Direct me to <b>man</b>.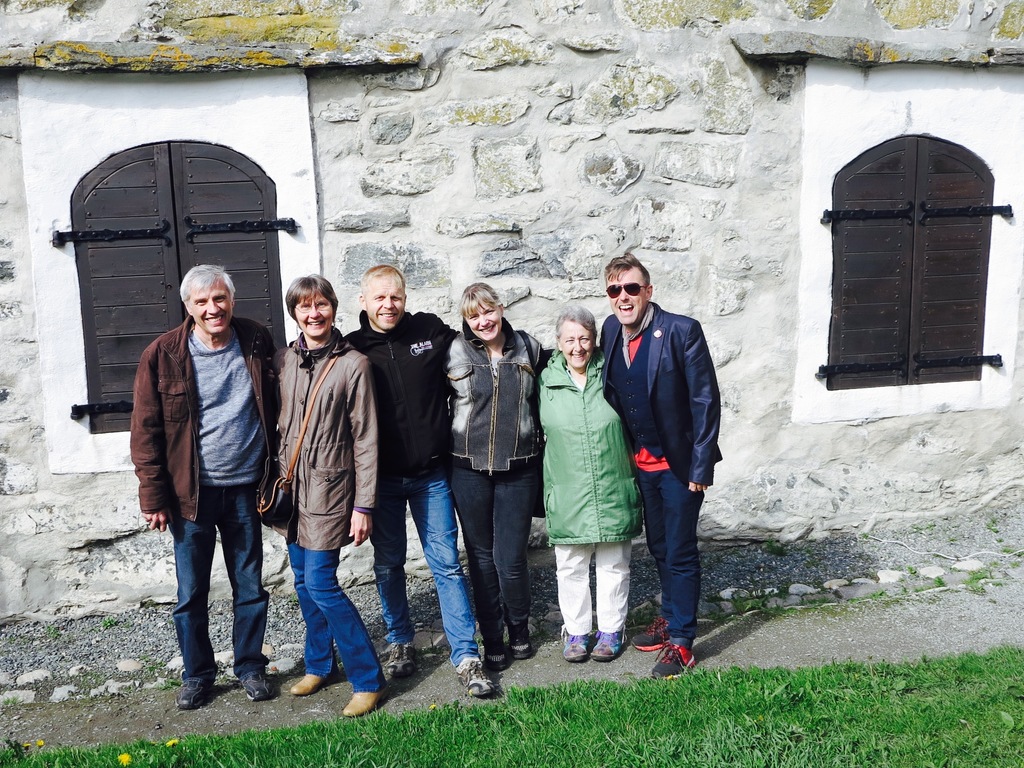
Direction: x1=128, y1=261, x2=284, y2=704.
